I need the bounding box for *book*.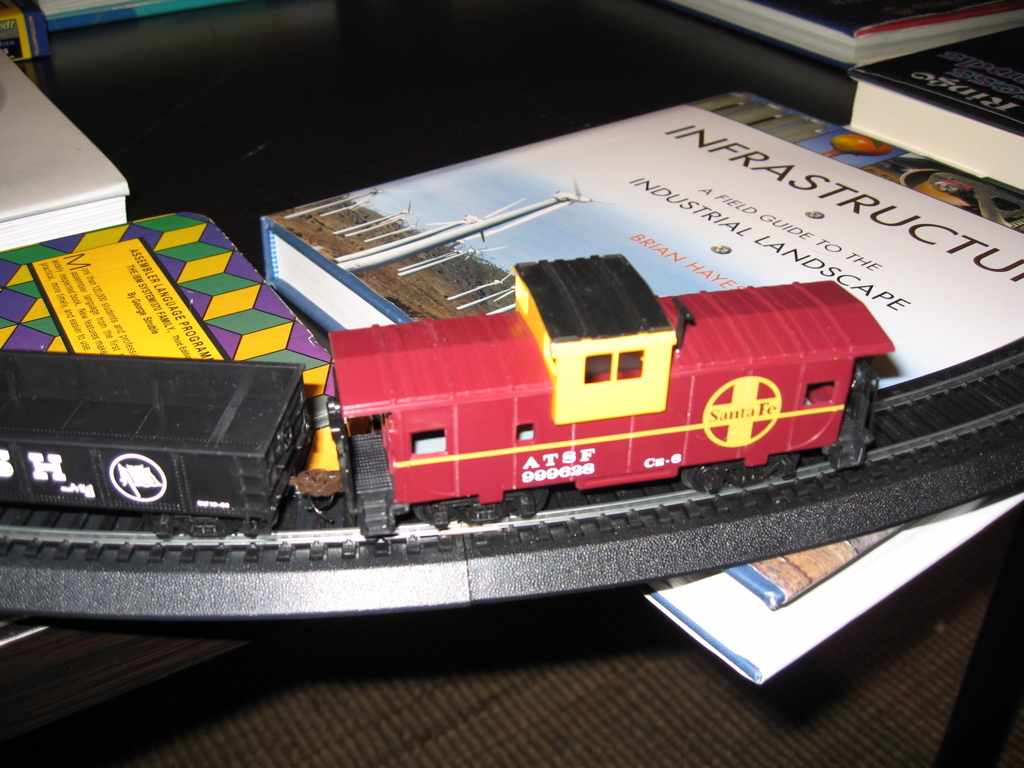
Here it is: [left=0, top=43, right=133, bottom=253].
